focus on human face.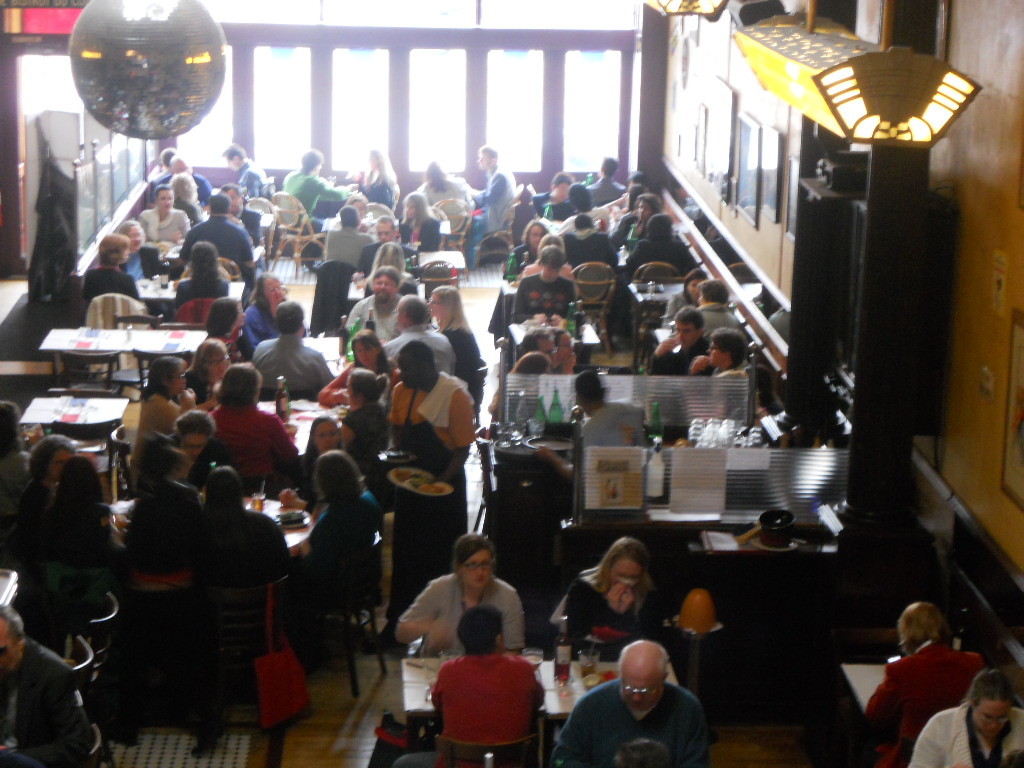
Focused at left=229, top=156, right=231, bottom=163.
